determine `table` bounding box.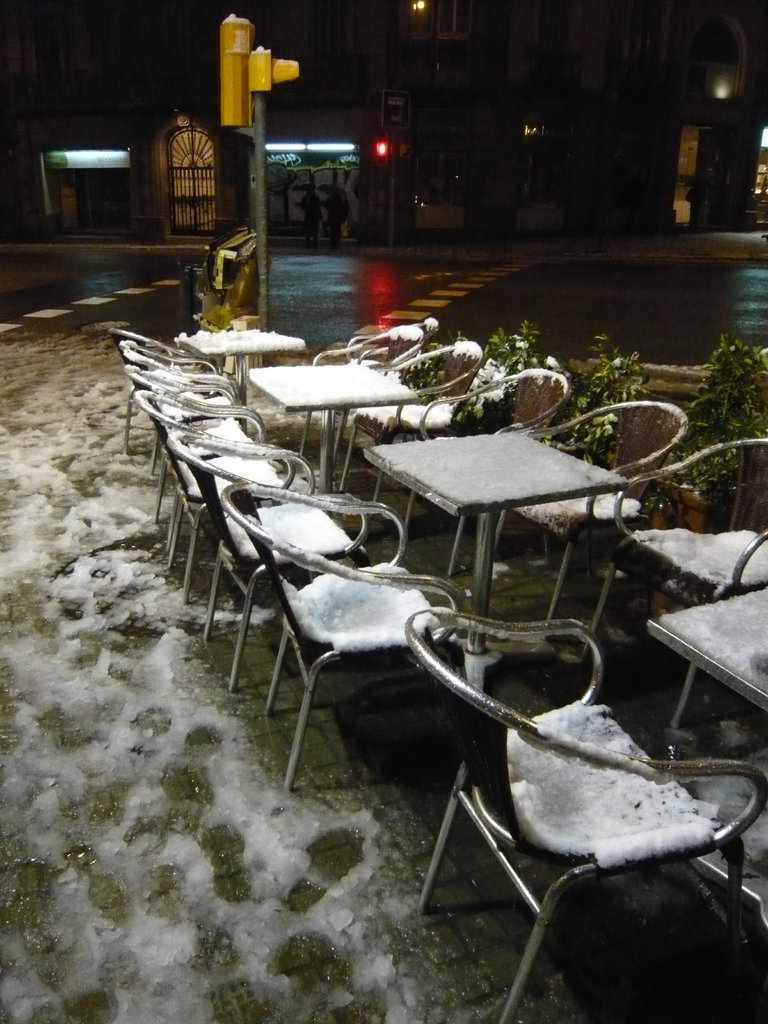
Determined: detection(349, 409, 662, 618).
